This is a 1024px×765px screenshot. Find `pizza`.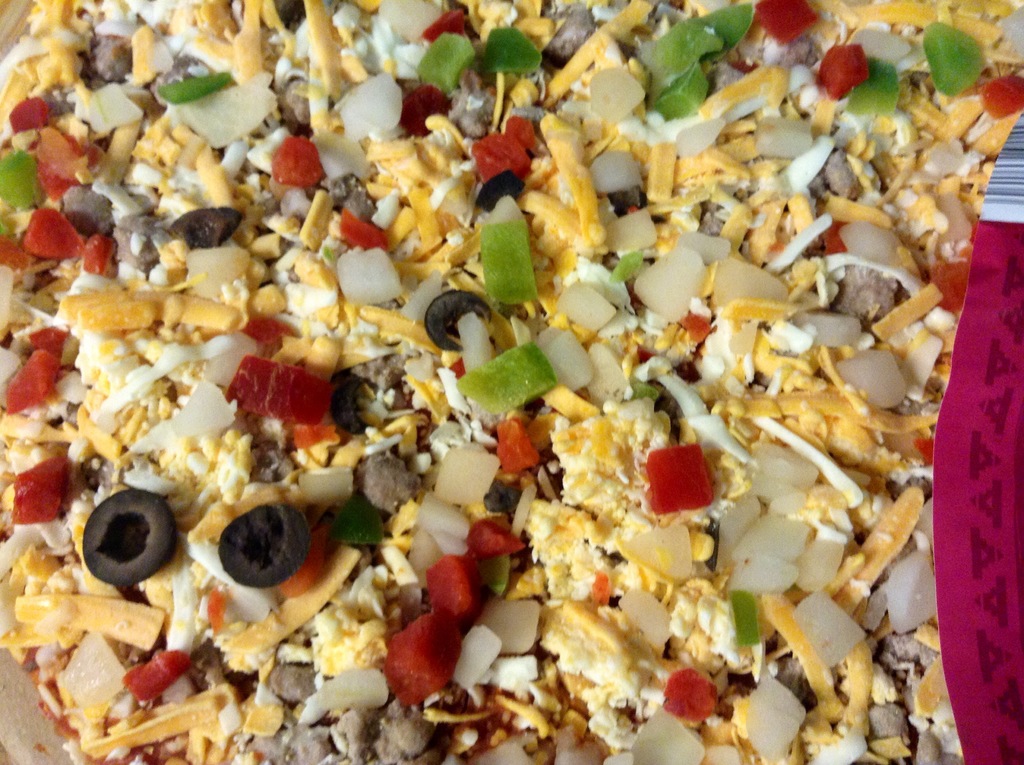
Bounding box: box(0, 0, 1023, 763).
